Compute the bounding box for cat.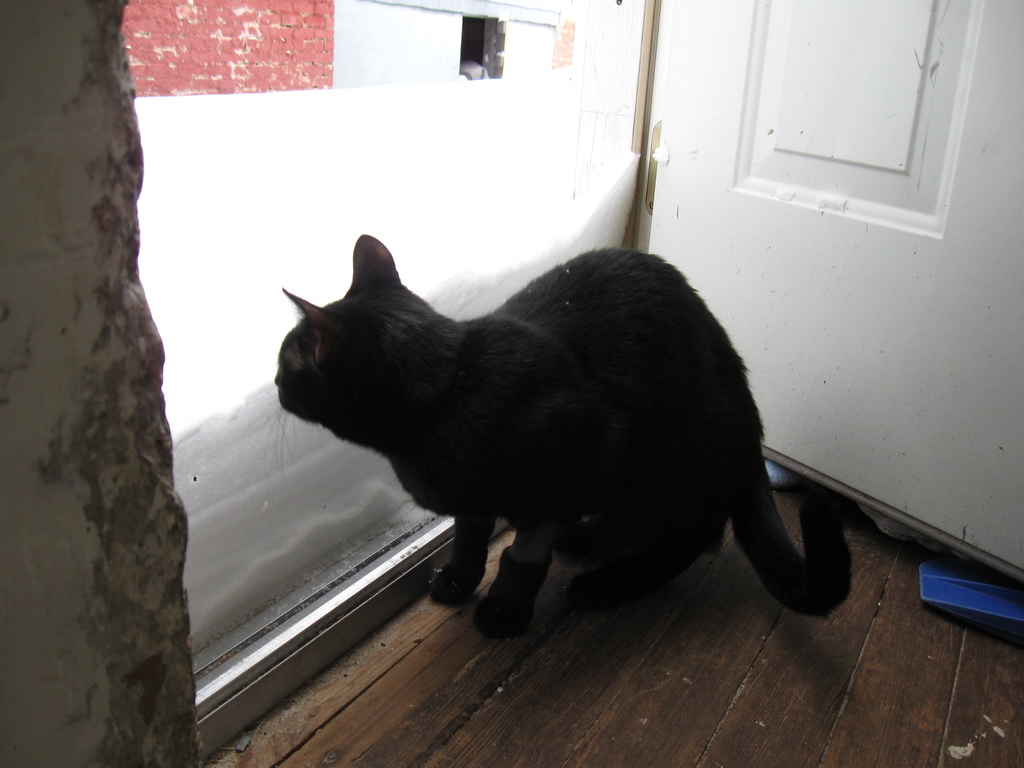
(x1=270, y1=233, x2=863, y2=627).
